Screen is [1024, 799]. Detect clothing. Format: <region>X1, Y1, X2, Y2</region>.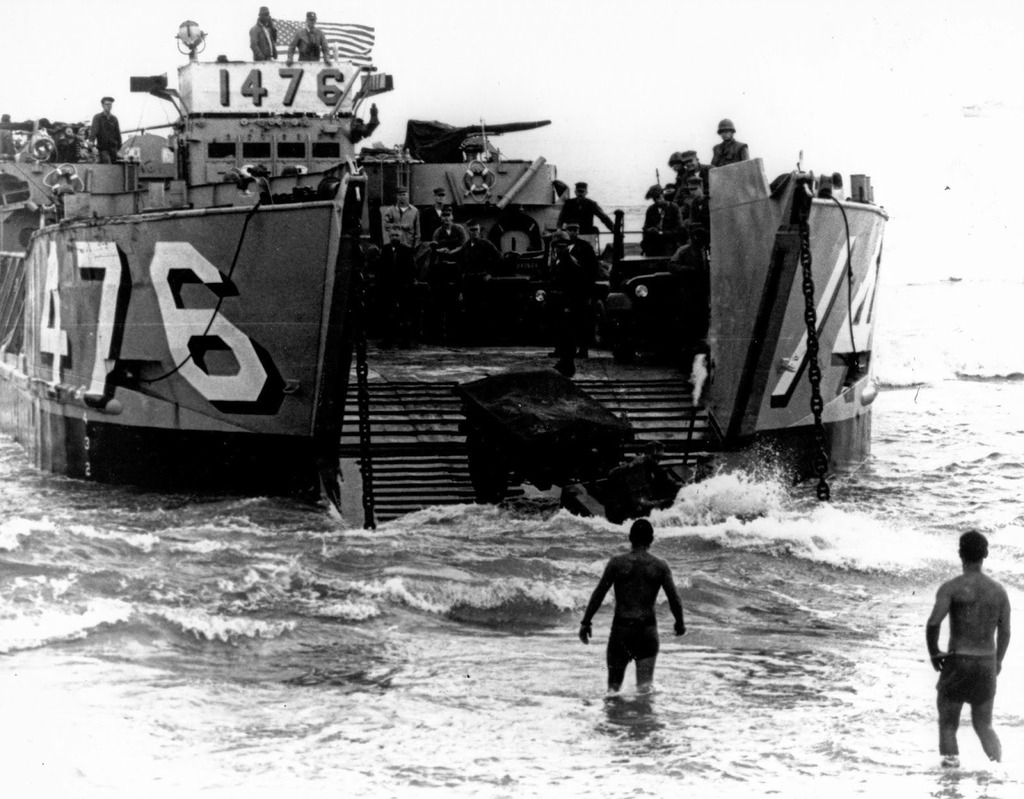
<region>590, 549, 669, 702</region>.
